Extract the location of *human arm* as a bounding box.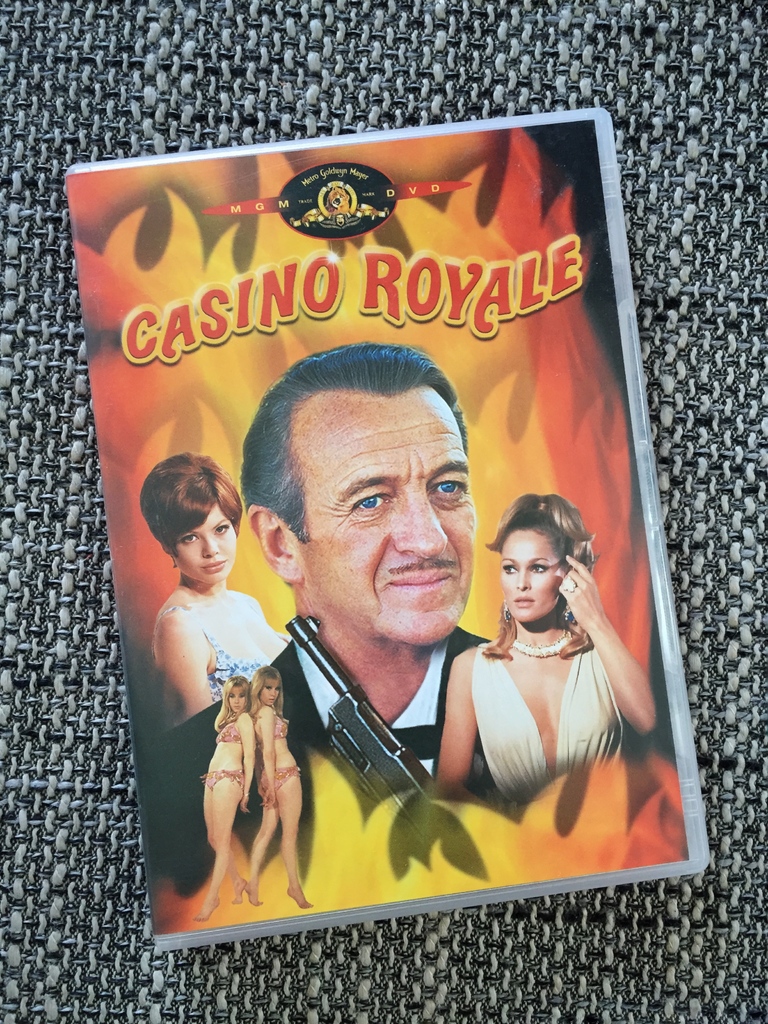
locate(559, 551, 660, 737).
